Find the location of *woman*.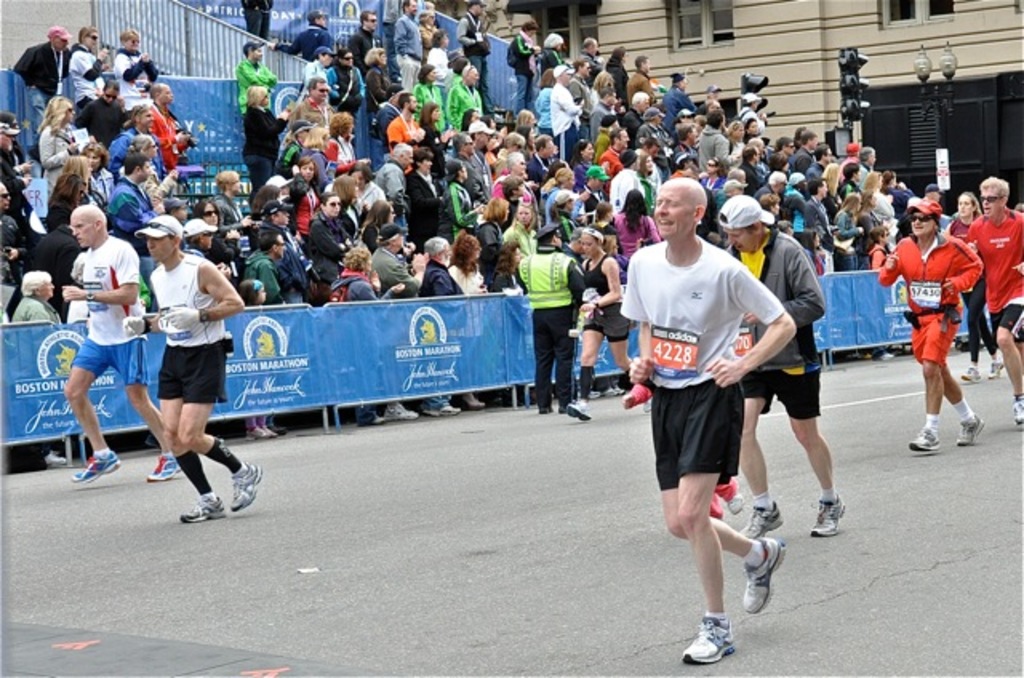
Location: left=331, top=110, right=363, bottom=170.
